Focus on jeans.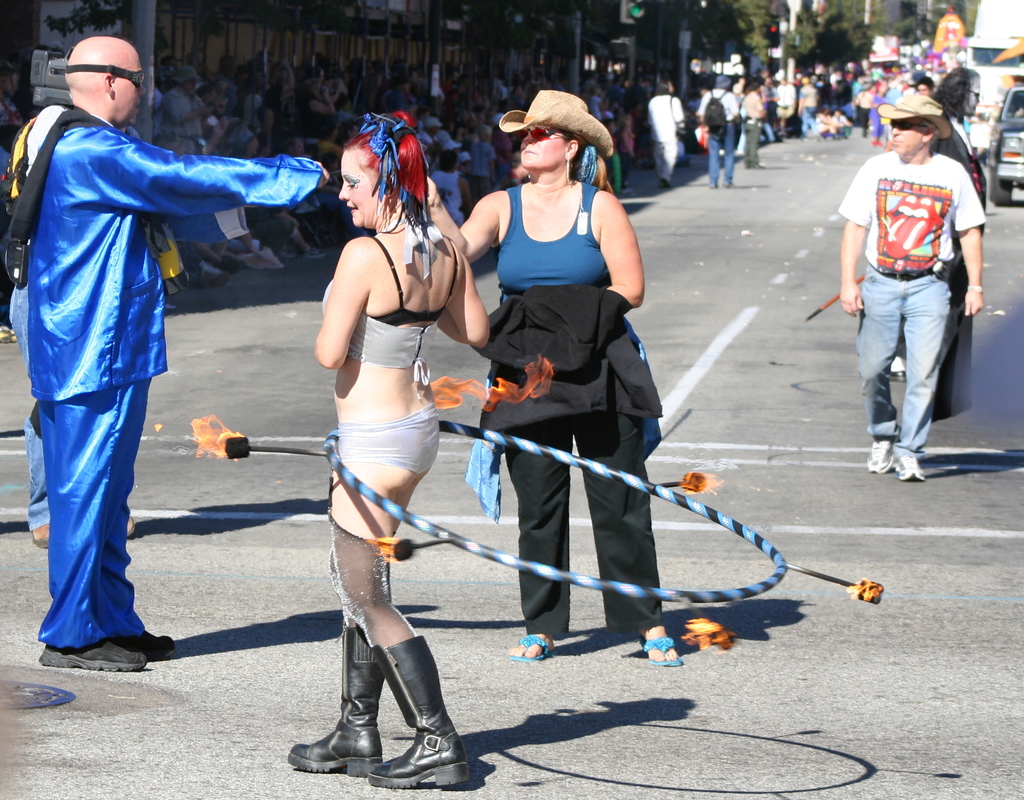
Focused at {"x1": 708, "y1": 115, "x2": 732, "y2": 184}.
